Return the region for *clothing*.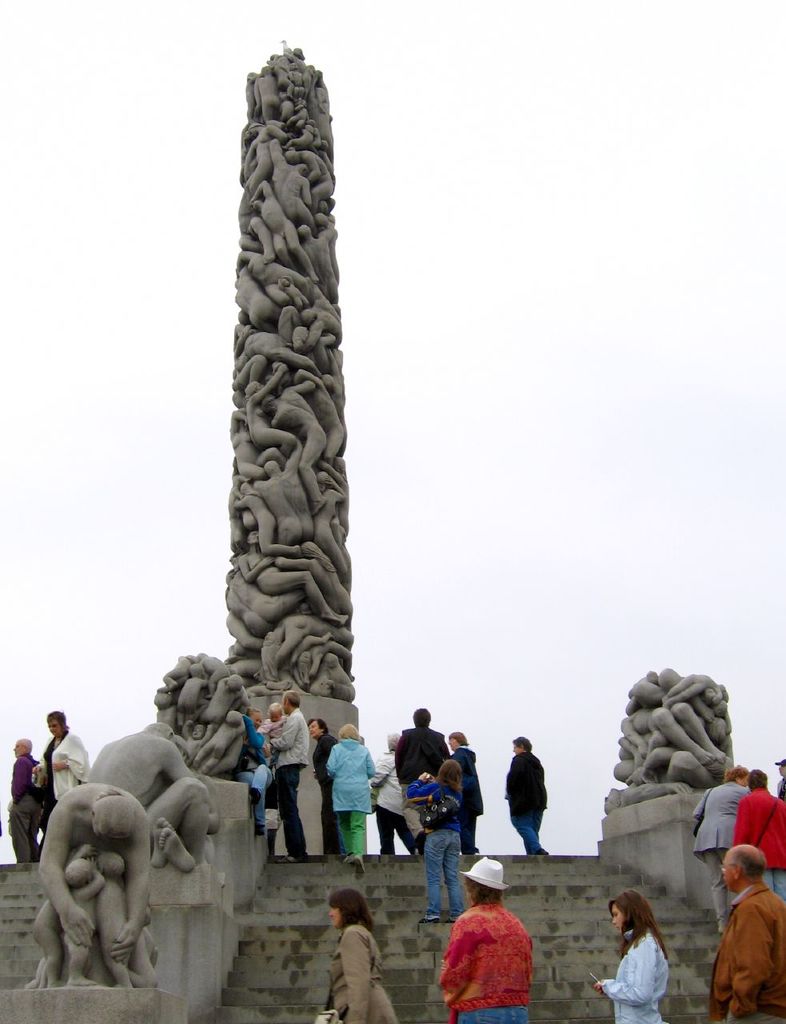
left=326, top=740, right=373, bottom=851.
